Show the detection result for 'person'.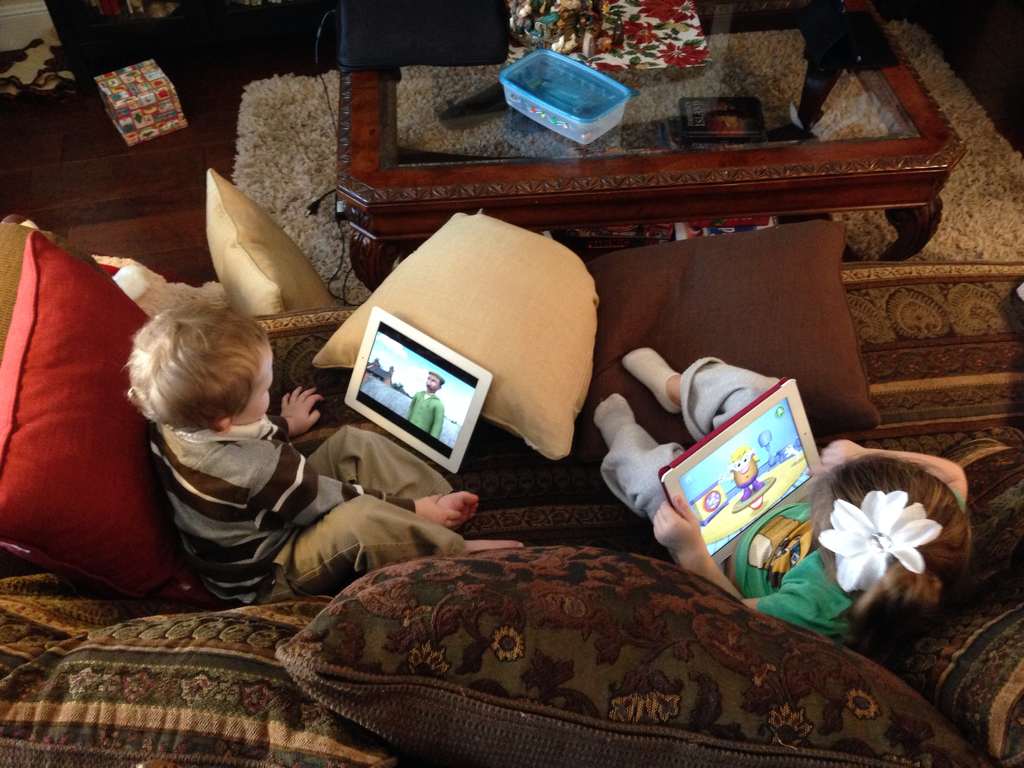
region(104, 328, 508, 615).
